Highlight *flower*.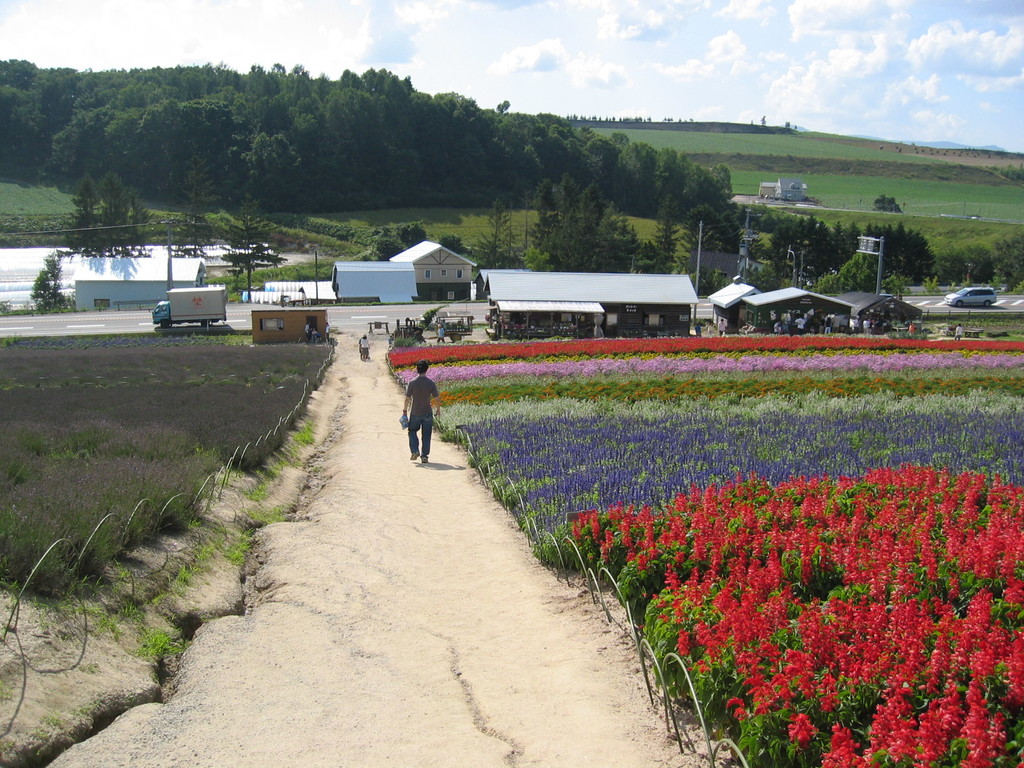
Highlighted region: [left=786, top=714, right=815, bottom=751].
